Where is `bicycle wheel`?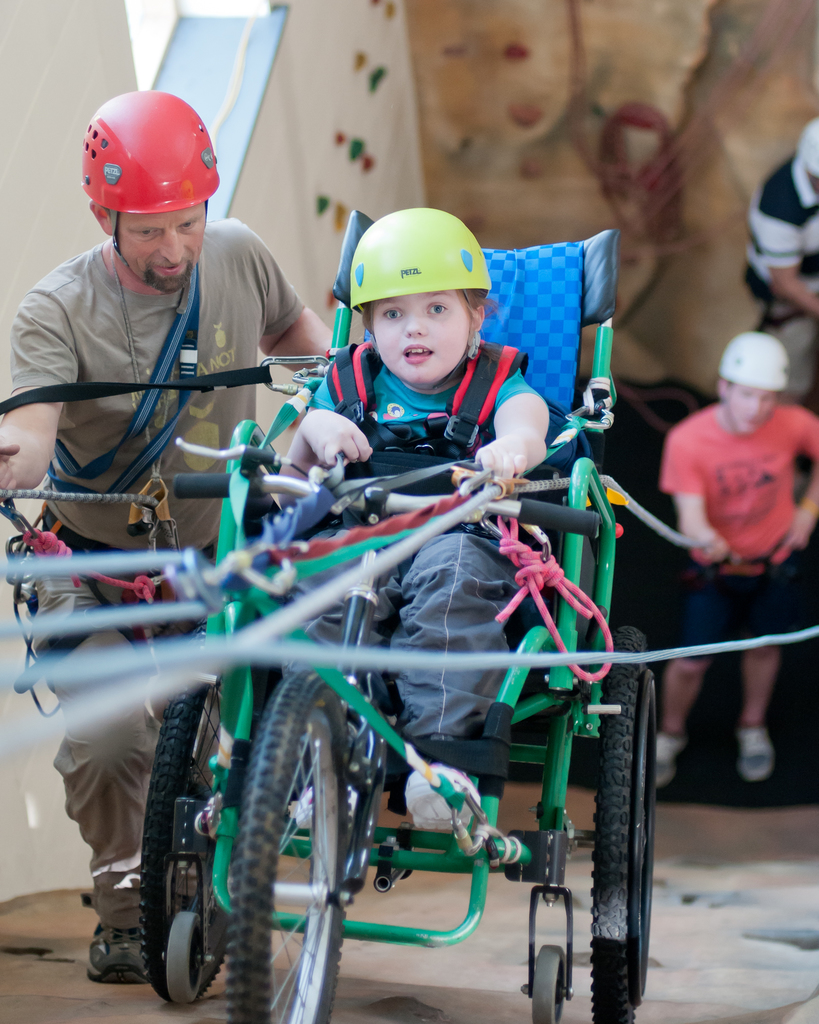
143, 624, 267, 991.
